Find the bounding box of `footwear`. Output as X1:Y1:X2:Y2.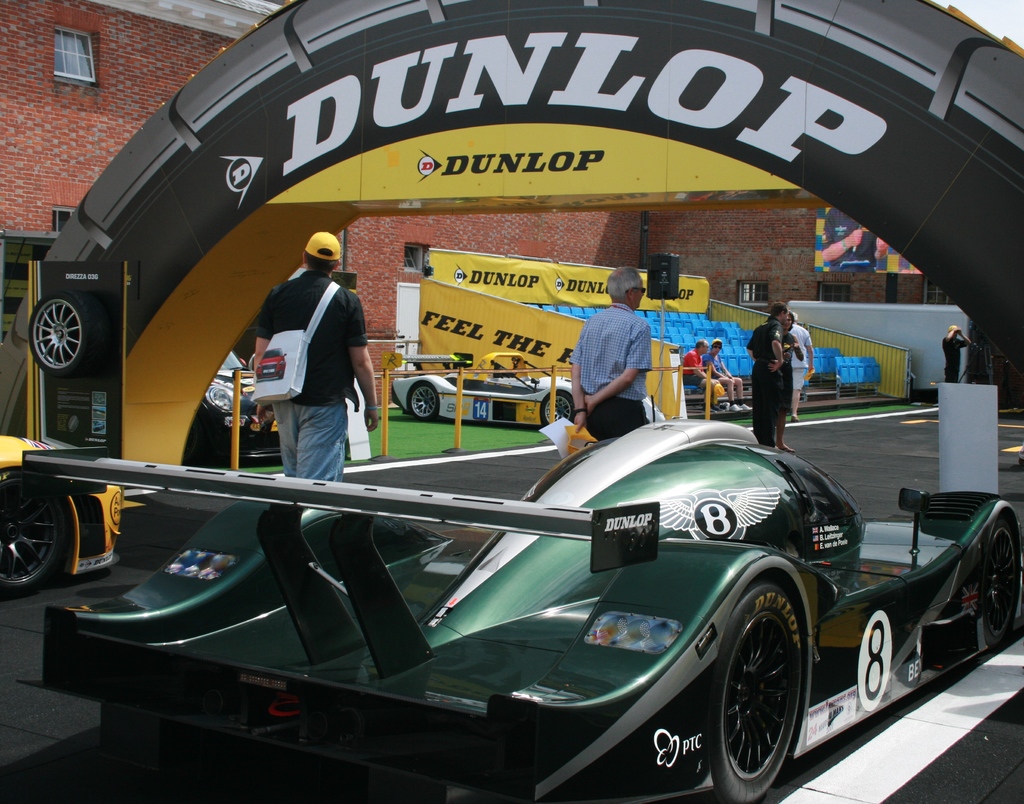
780:443:799:454.
